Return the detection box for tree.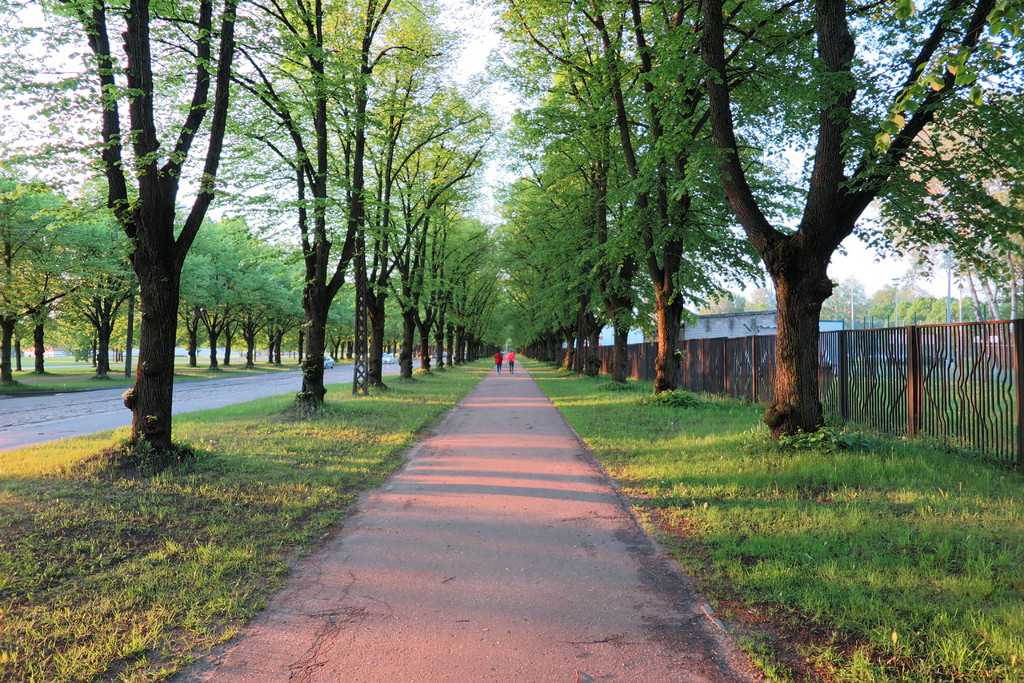
(649, 0, 1020, 427).
